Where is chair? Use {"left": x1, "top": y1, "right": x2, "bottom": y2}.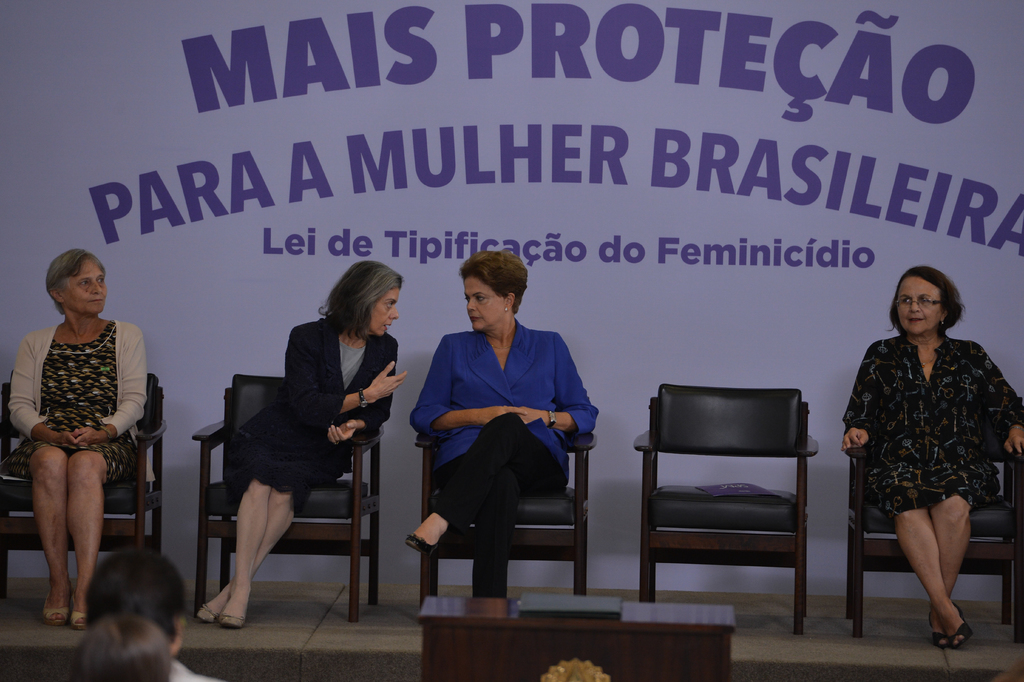
{"left": 845, "top": 406, "right": 1023, "bottom": 644}.
